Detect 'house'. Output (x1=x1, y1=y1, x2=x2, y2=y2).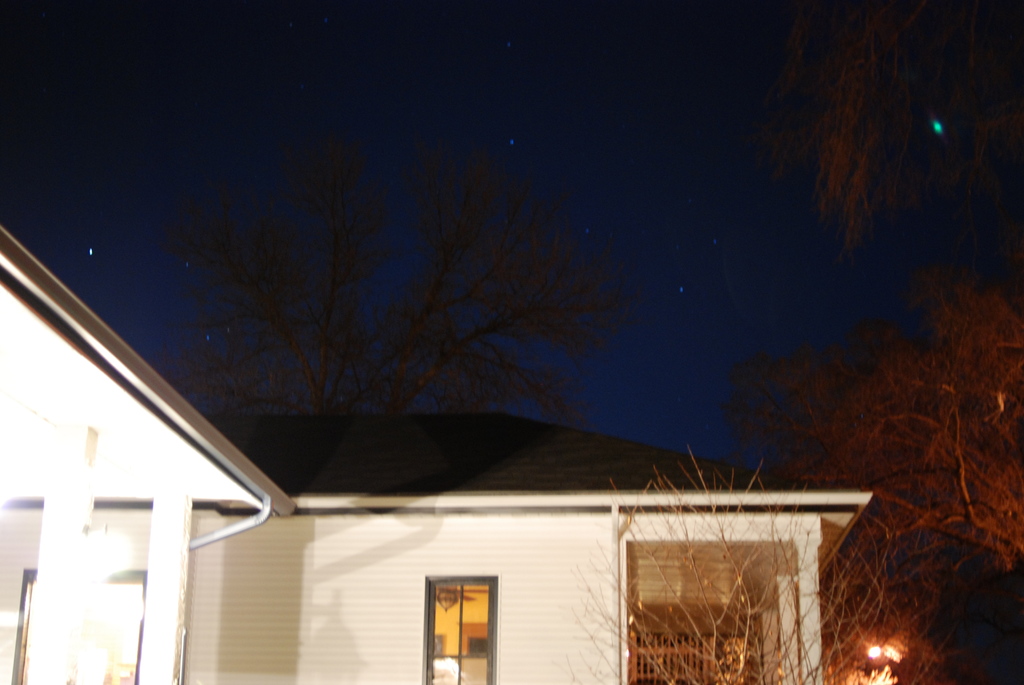
(x1=0, y1=210, x2=874, y2=684).
